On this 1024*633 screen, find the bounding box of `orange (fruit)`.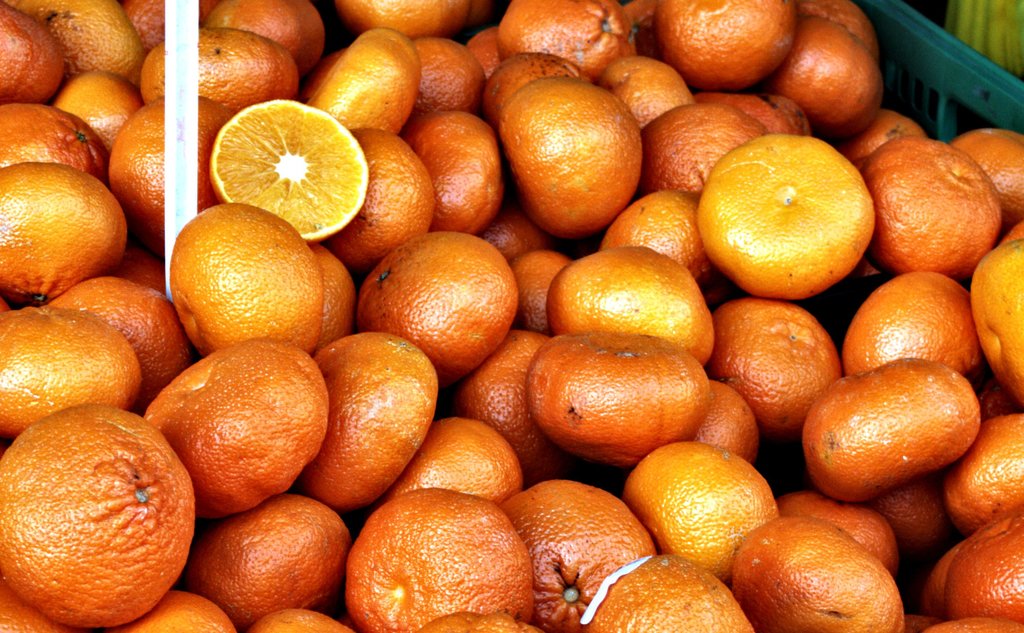
Bounding box: crop(337, 0, 460, 36).
